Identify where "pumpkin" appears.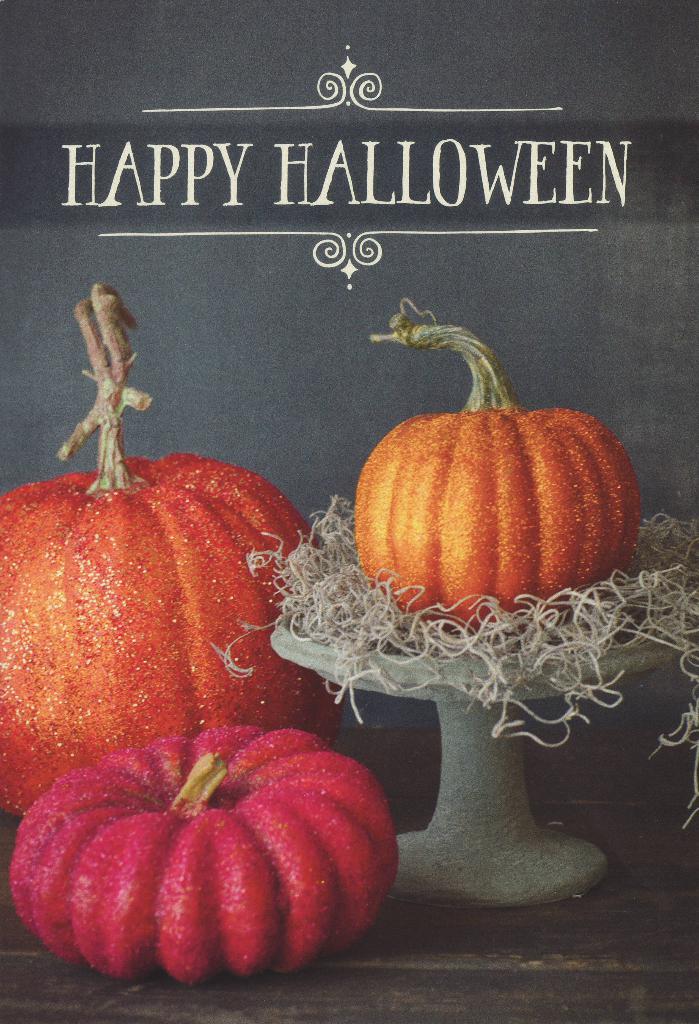
Appears at bbox=[0, 289, 350, 823].
